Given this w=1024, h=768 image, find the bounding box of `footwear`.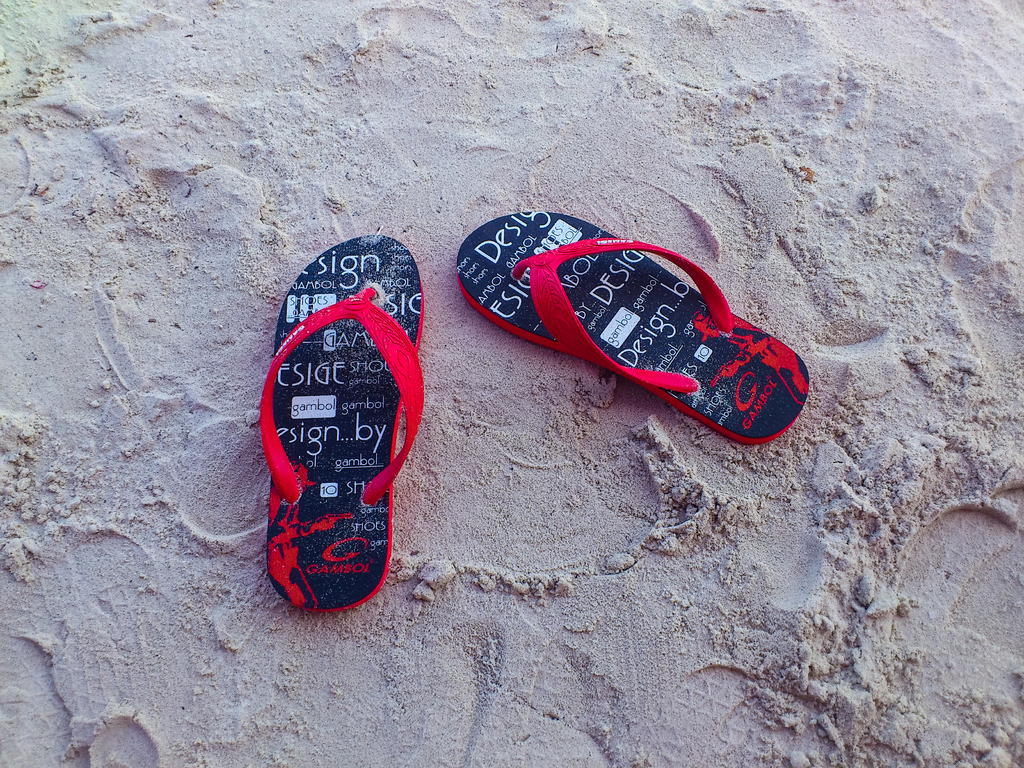
l=460, t=209, r=812, b=440.
